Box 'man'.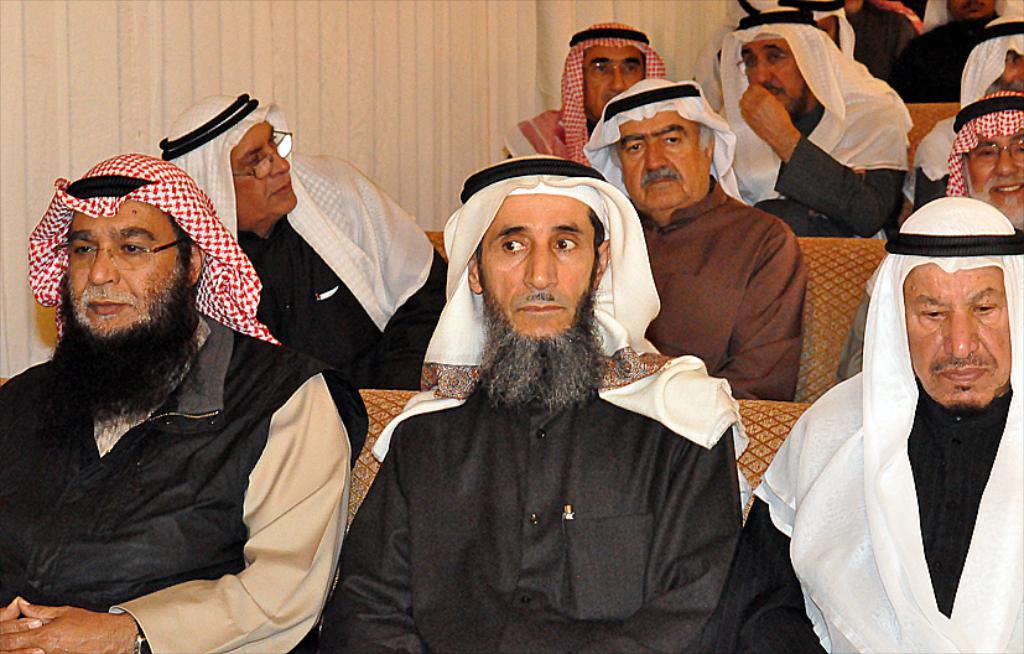
l=494, t=24, r=674, b=175.
